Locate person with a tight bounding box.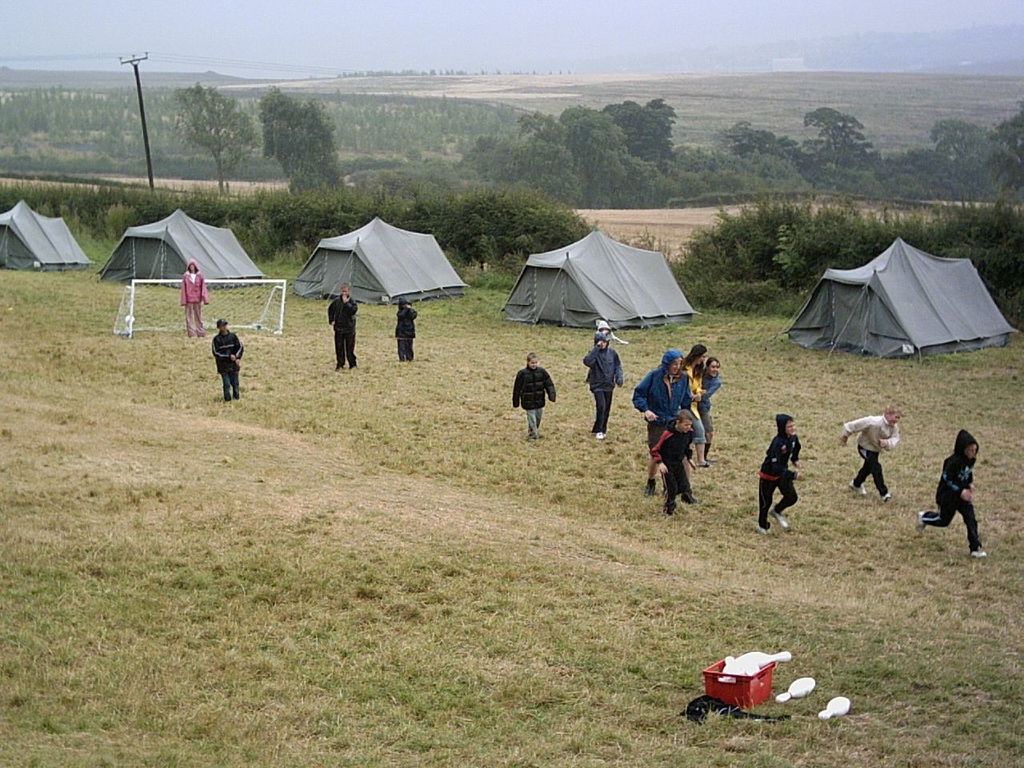
Rect(704, 354, 724, 458).
